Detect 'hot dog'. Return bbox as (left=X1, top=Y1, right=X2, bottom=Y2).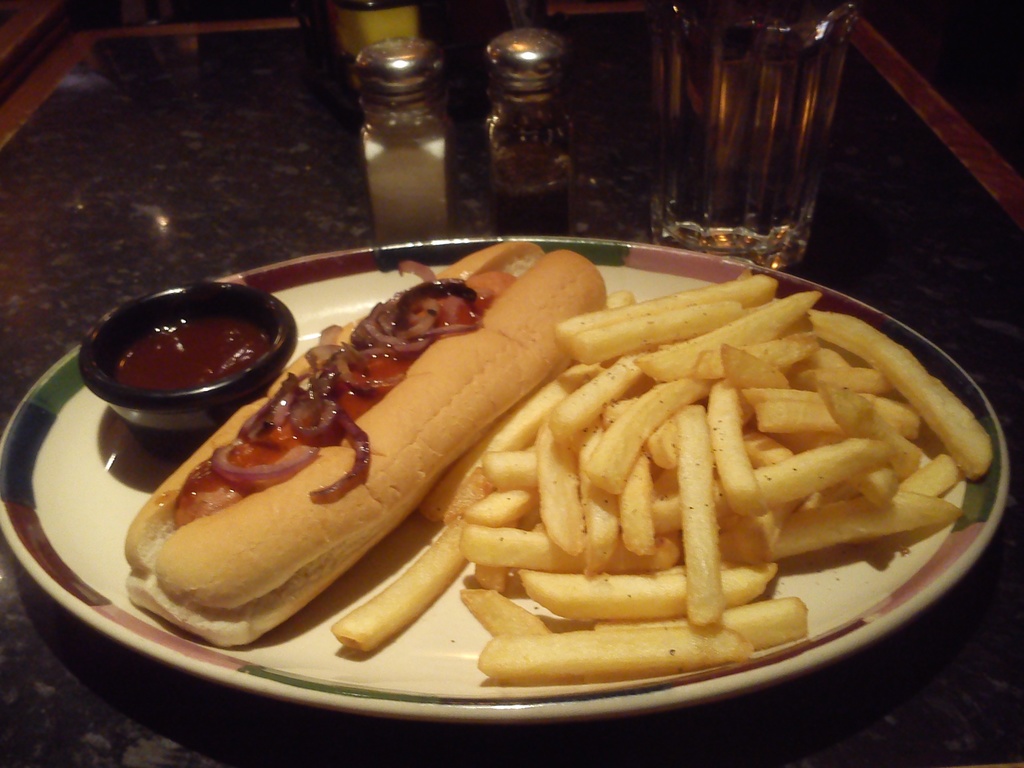
(left=122, top=229, right=614, bottom=650).
